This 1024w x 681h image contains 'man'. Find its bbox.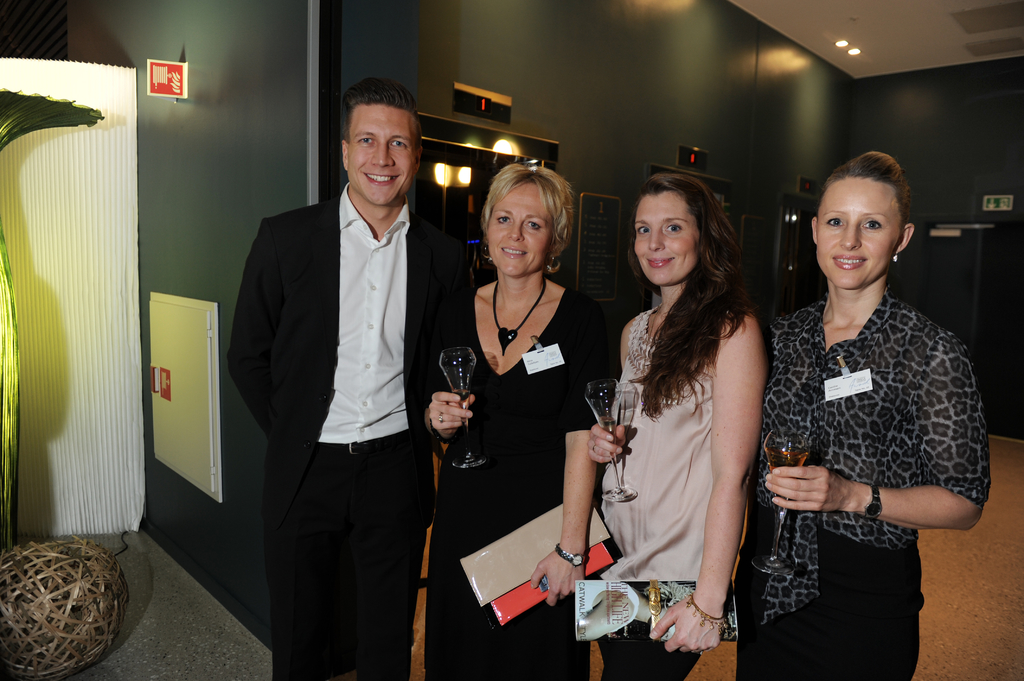
bbox(230, 83, 465, 658).
